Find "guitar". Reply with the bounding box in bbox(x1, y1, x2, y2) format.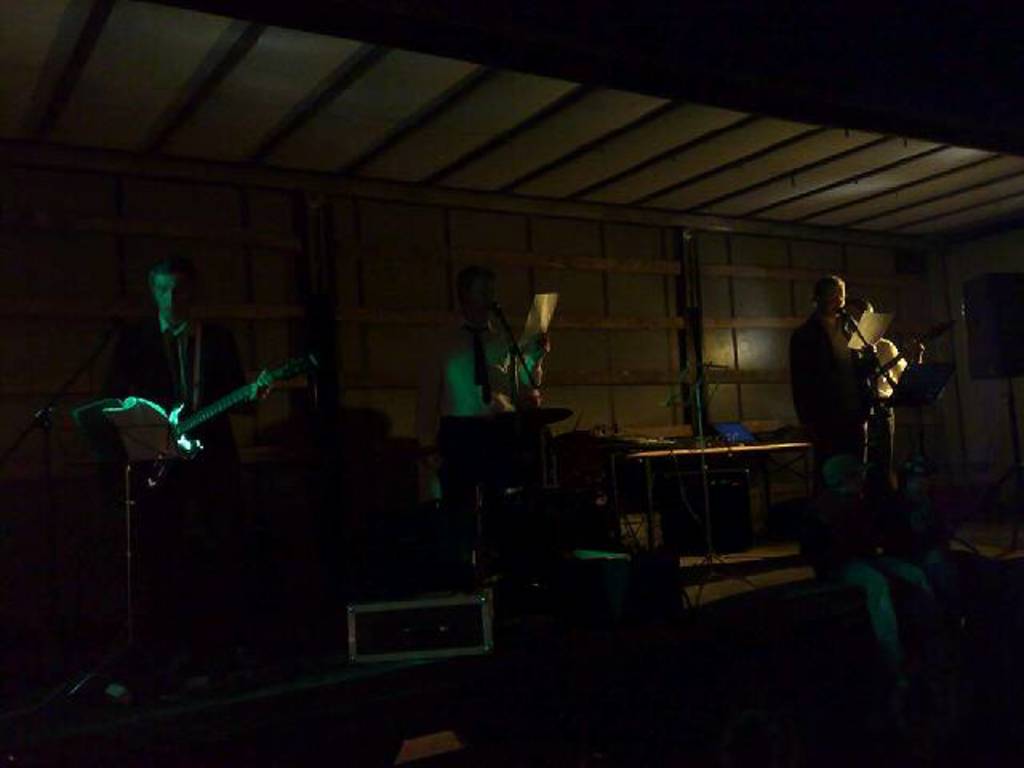
bbox(874, 317, 970, 397).
